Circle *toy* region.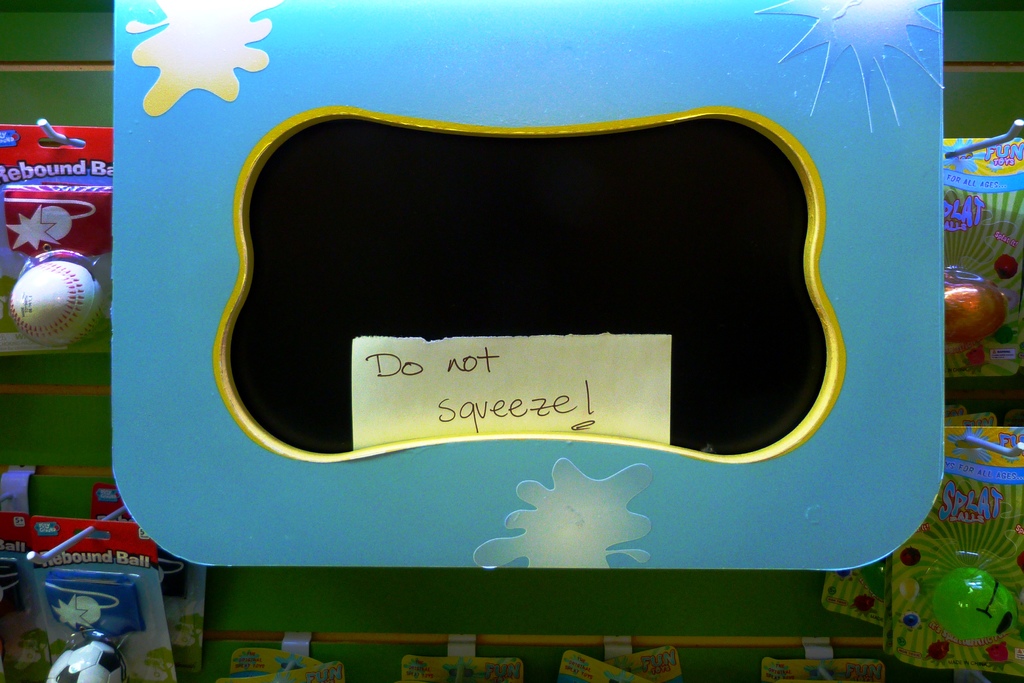
Region: 936/278/1007/346.
